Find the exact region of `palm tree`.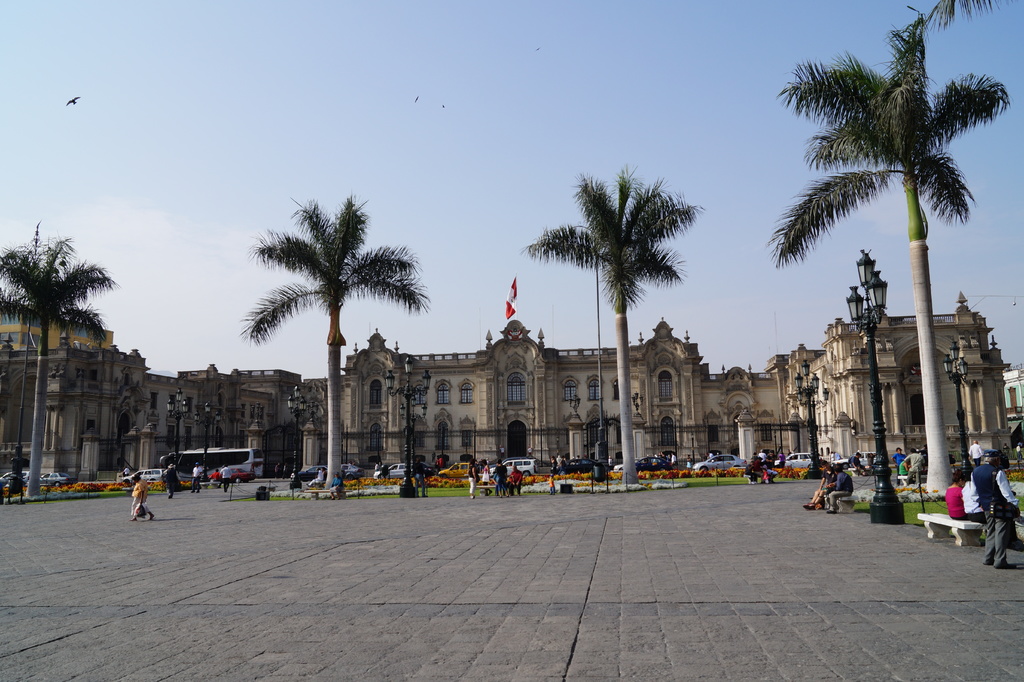
Exact region: crop(221, 206, 447, 473).
